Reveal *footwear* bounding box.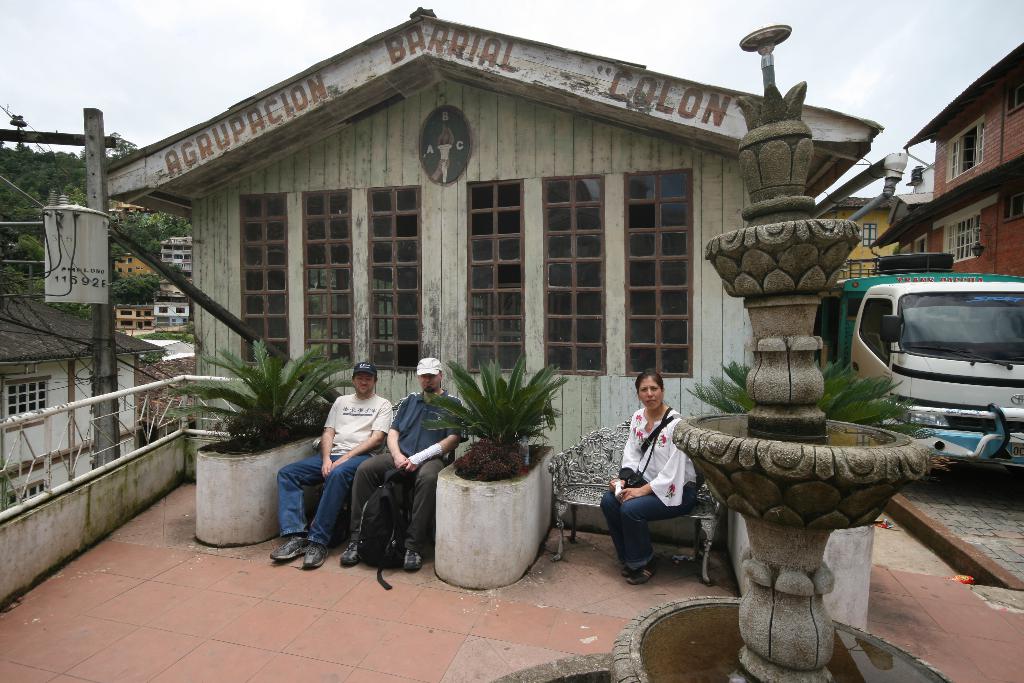
Revealed: box(620, 563, 634, 579).
